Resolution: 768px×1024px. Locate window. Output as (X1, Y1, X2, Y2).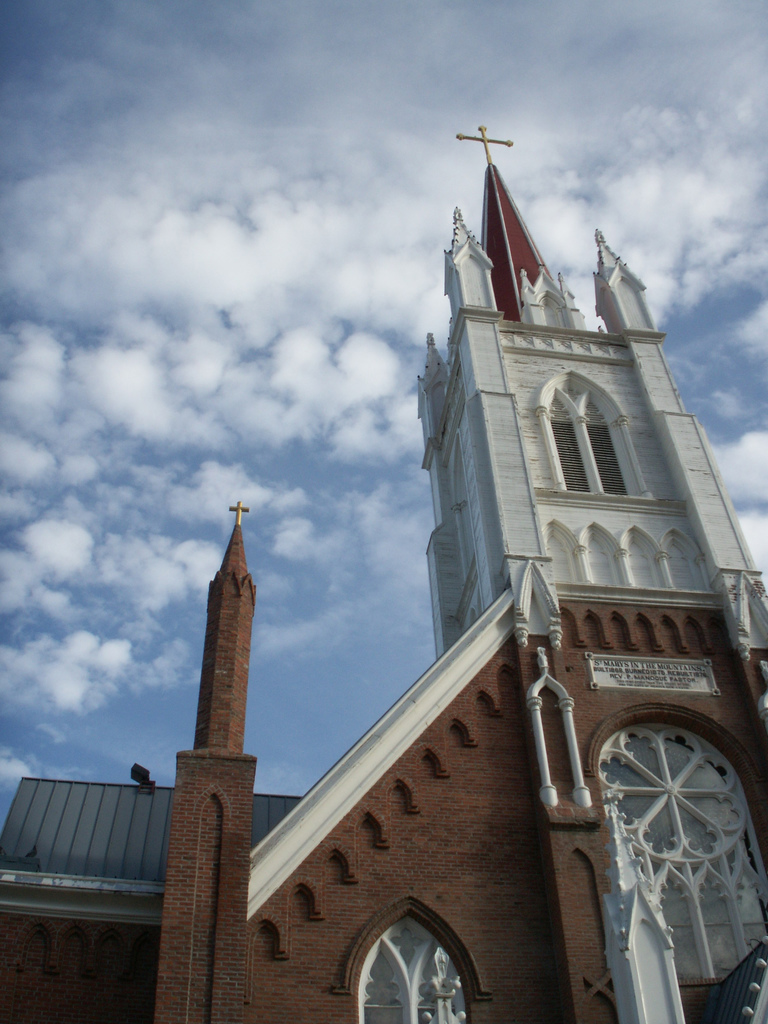
(546, 371, 648, 499).
